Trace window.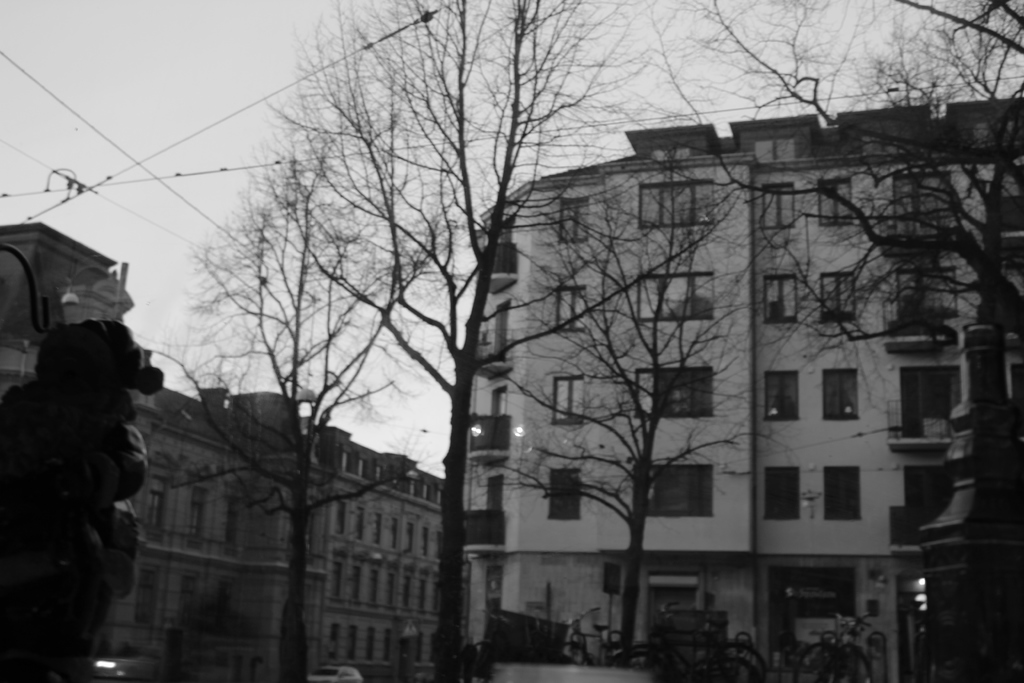
Traced to <bbox>636, 179, 715, 229</bbox>.
